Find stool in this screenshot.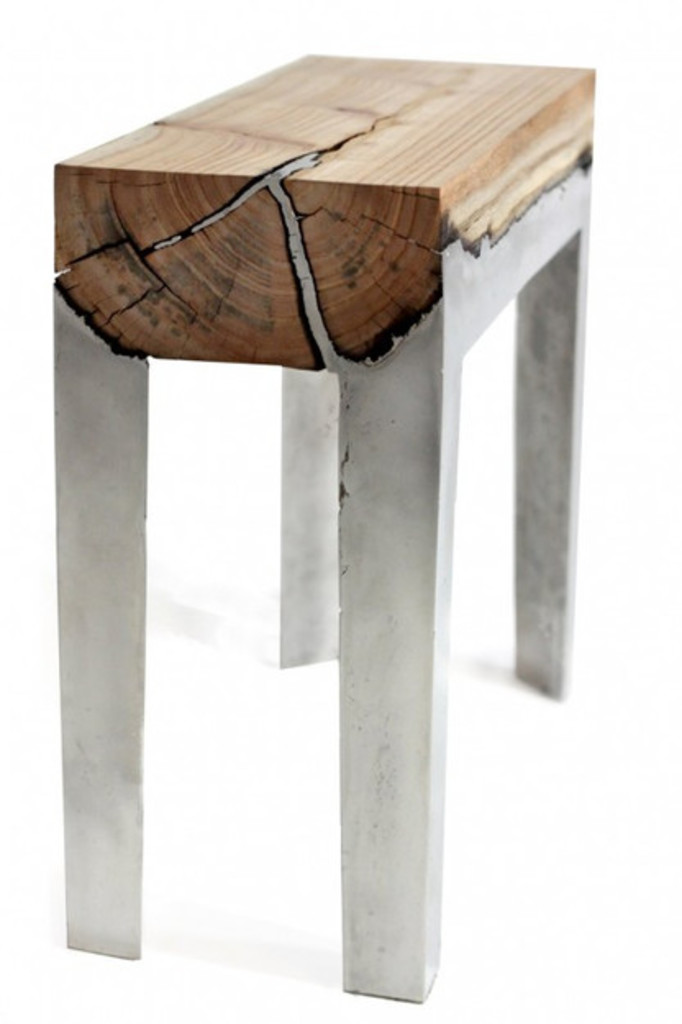
The bounding box for stool is 49:46:595:1009.
